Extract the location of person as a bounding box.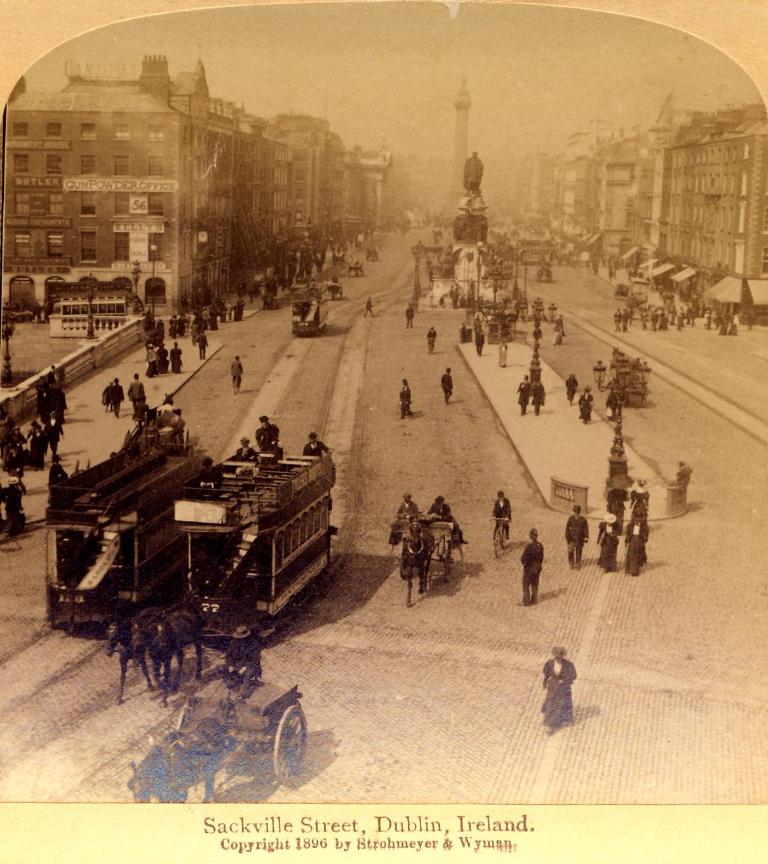
Rect(154, 391, 184, 431).
